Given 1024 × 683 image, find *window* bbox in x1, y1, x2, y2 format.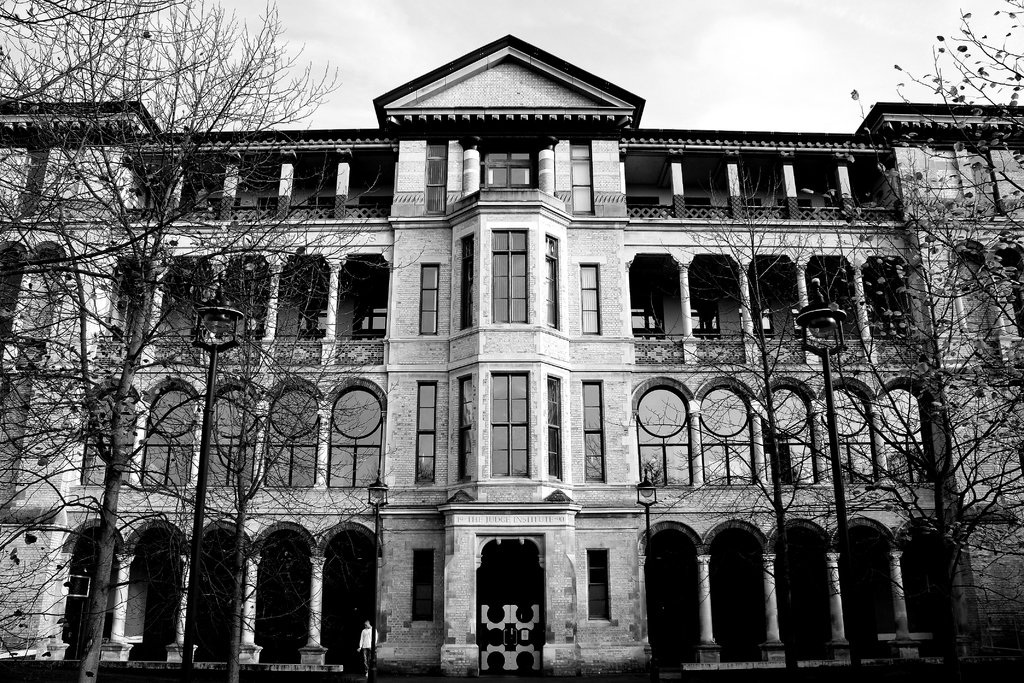
206, 378, 261, 487.
